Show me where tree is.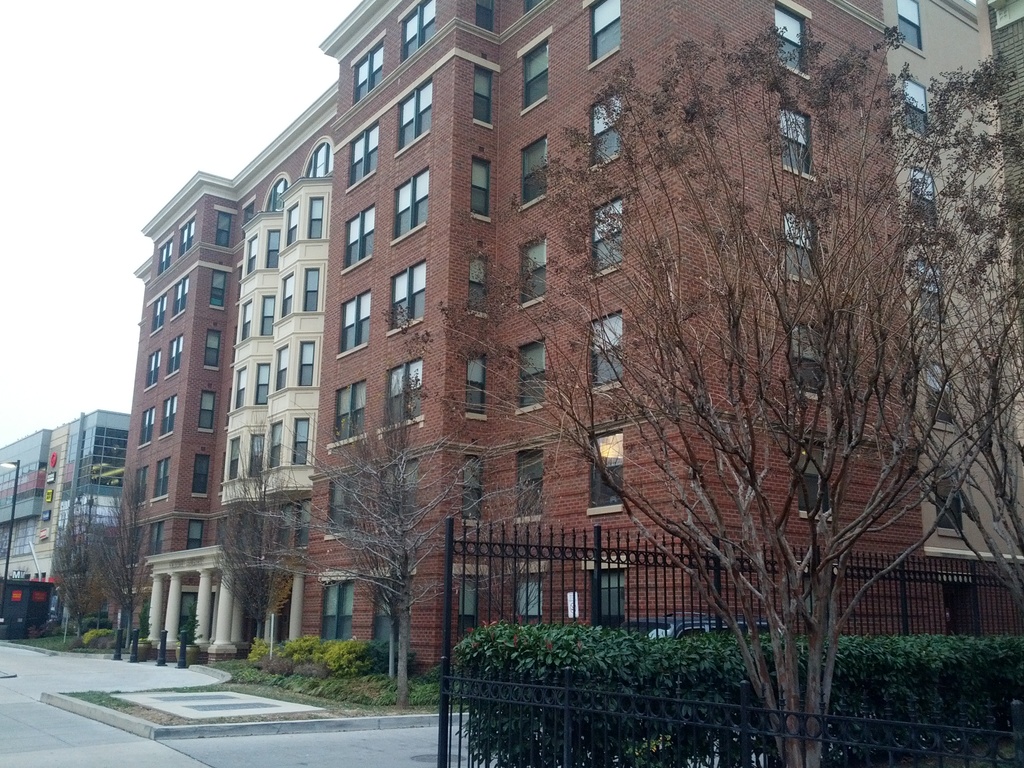
tree is at left=316, top=420, right=504, bottom=717.
